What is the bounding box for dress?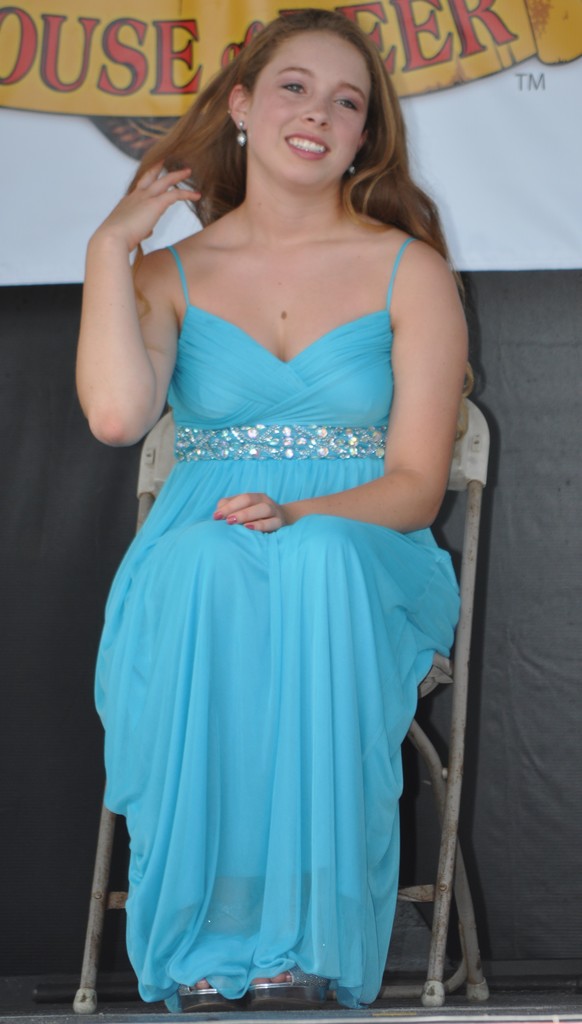
{"left": 92, "top": 236, "right": 462, "bottom": 1012}.
